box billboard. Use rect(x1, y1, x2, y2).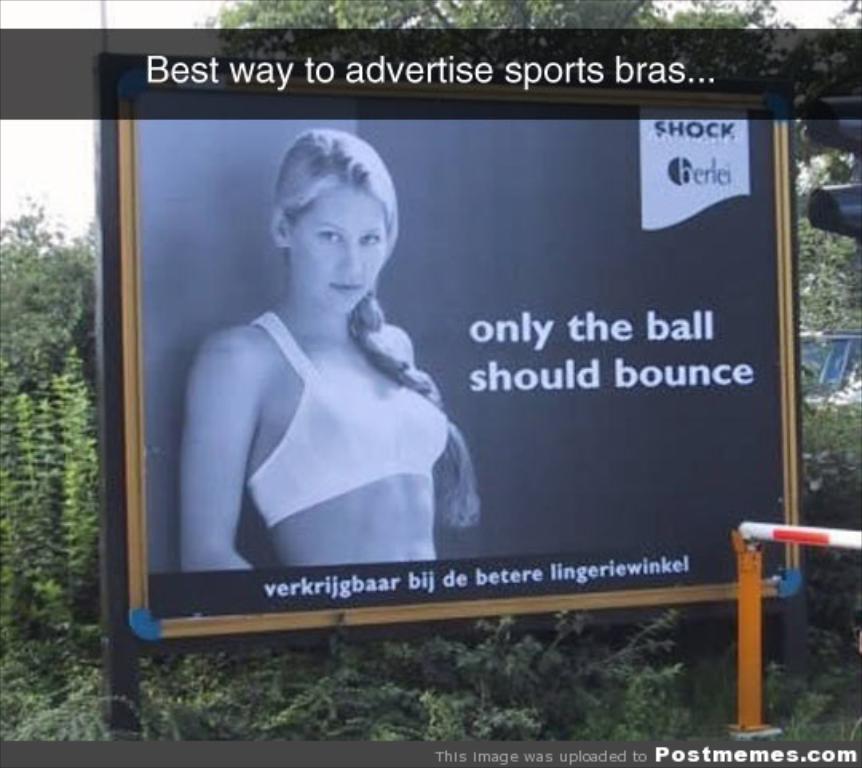
rect(97, 54, 798, 626).
